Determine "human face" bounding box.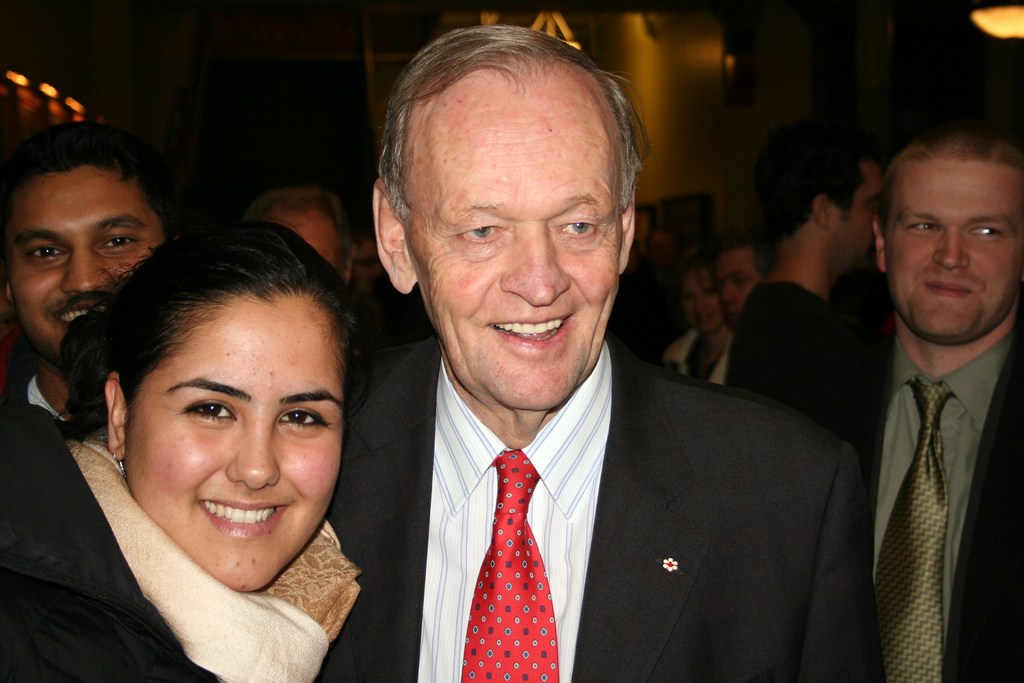
Determined: box=[140, 293, 337, 598].
